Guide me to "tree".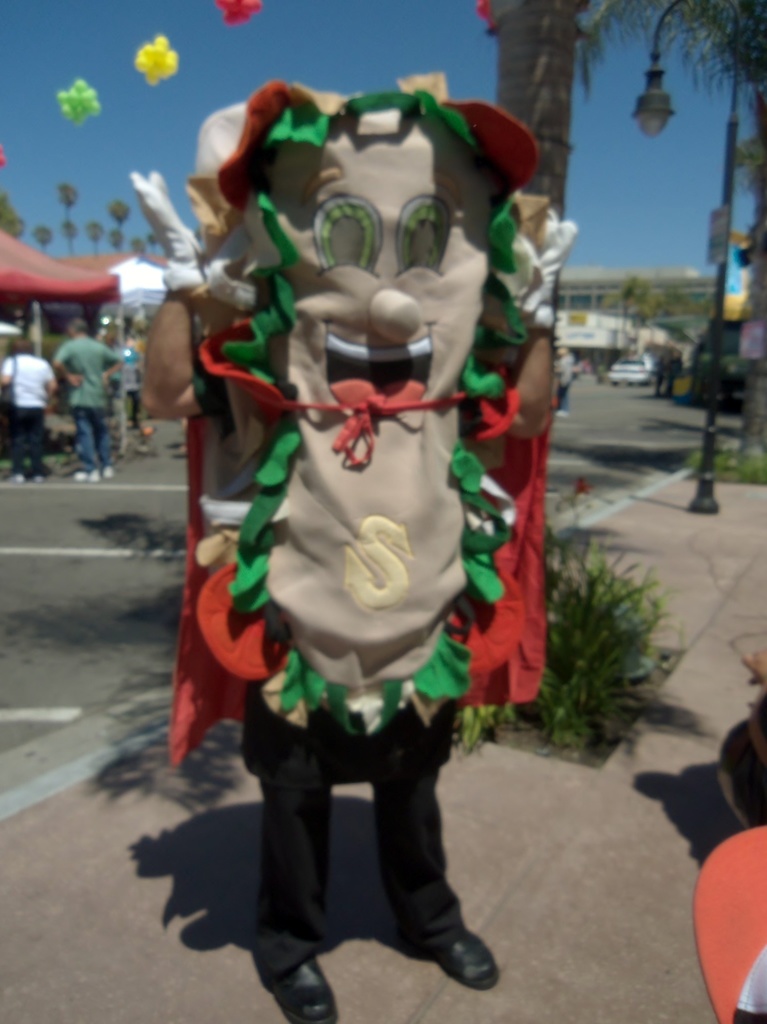
Guidance: (x1=0, y1=196, x2=24, y2=242).
